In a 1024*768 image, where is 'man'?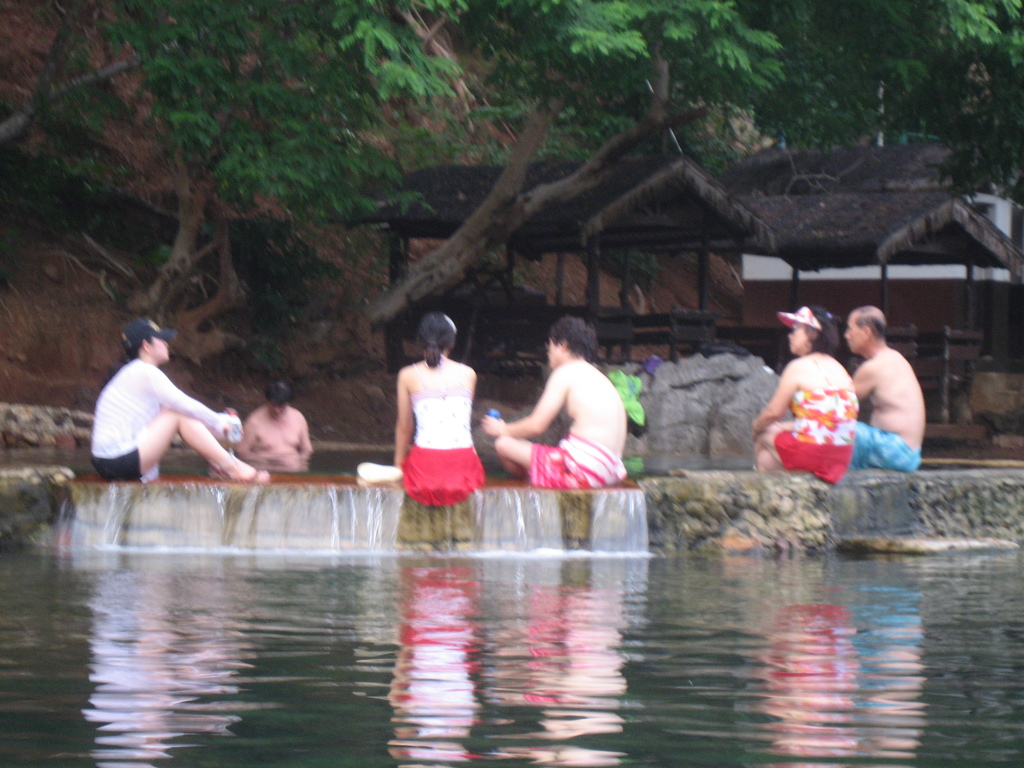
select_region(846, 303, 937, 482).
